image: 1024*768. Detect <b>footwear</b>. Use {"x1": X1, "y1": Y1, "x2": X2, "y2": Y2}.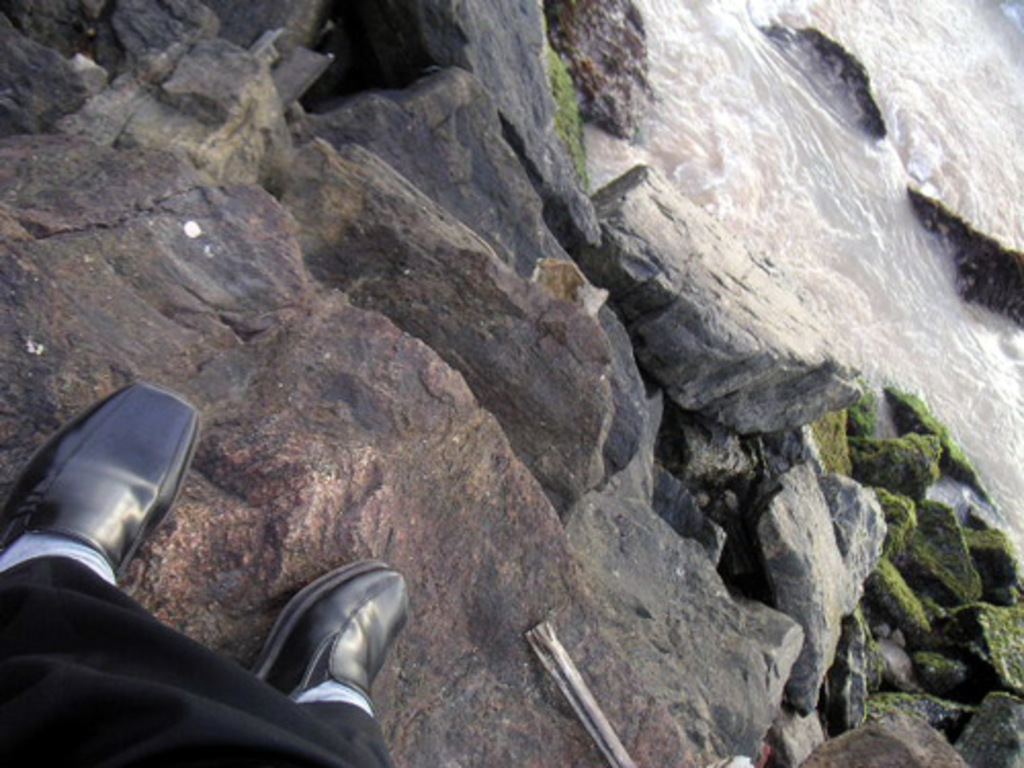
{"x1": 0, "y1": 379, "x2": 201, "y2": 590}.
